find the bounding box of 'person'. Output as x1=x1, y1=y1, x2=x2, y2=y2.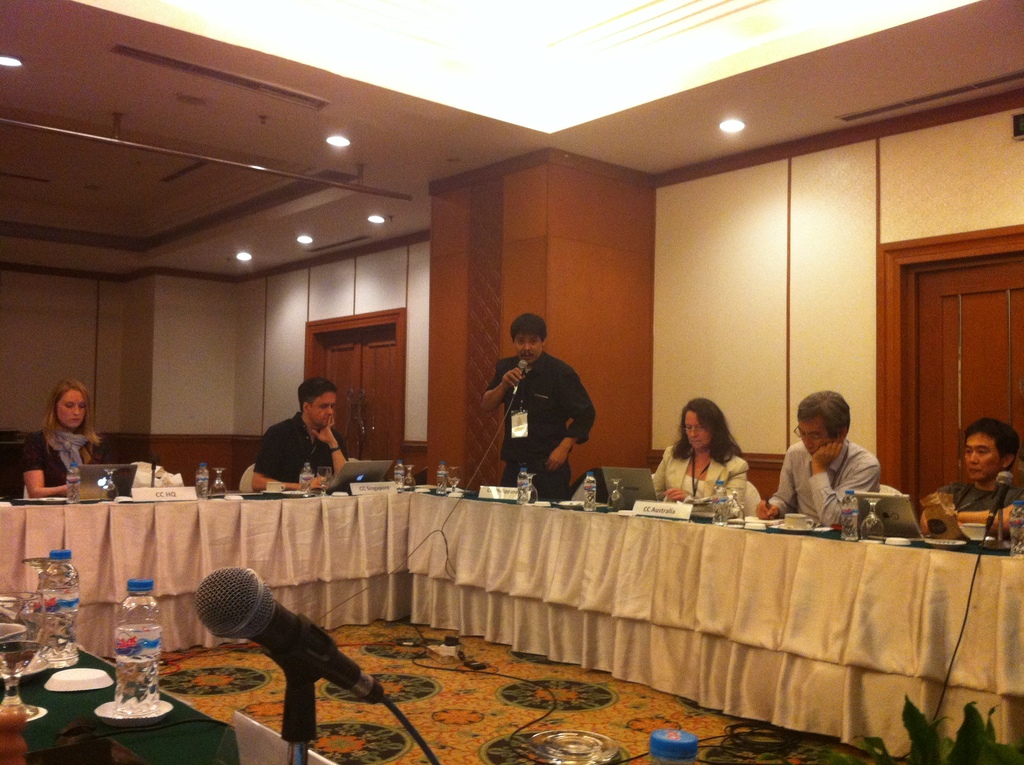
x1=253, y1=374, x2=353, y2=495.
